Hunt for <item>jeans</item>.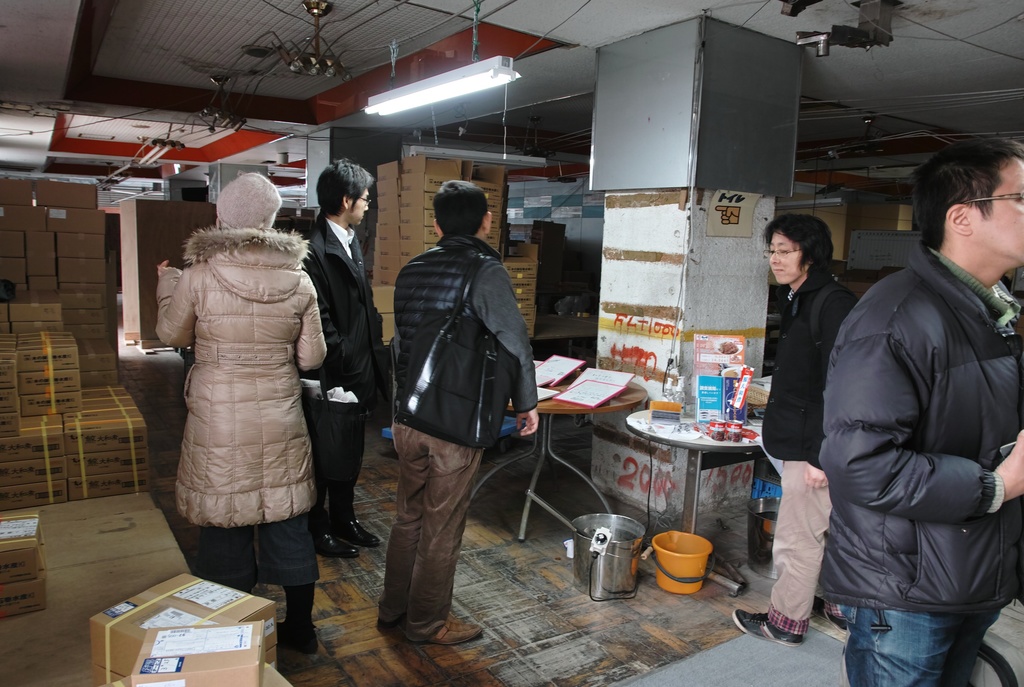
Hunted down at [left=775, top=458, right=831, bottom=637].
